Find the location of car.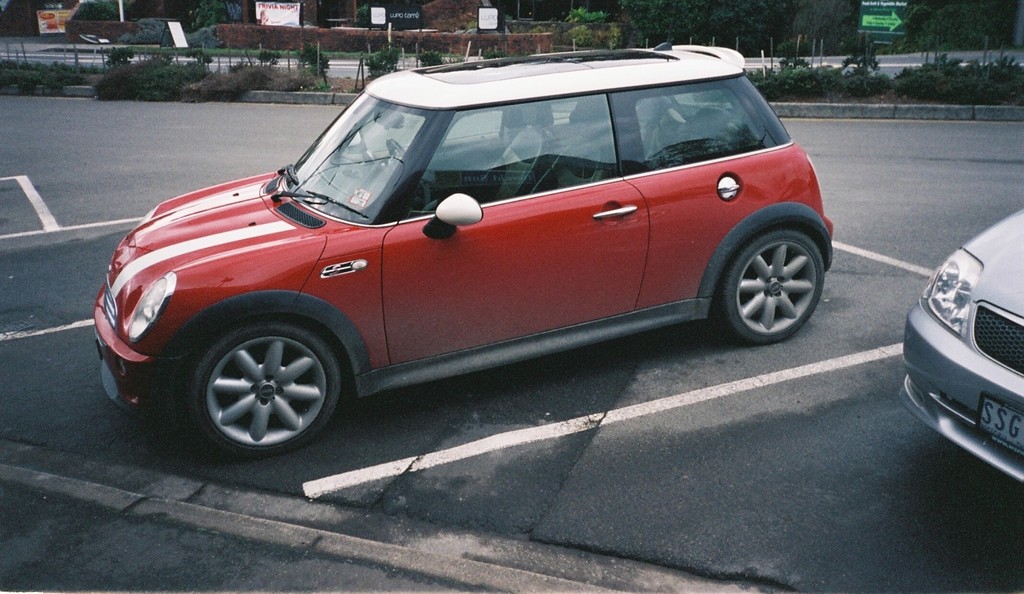
Location: [897,211,1023,486].
